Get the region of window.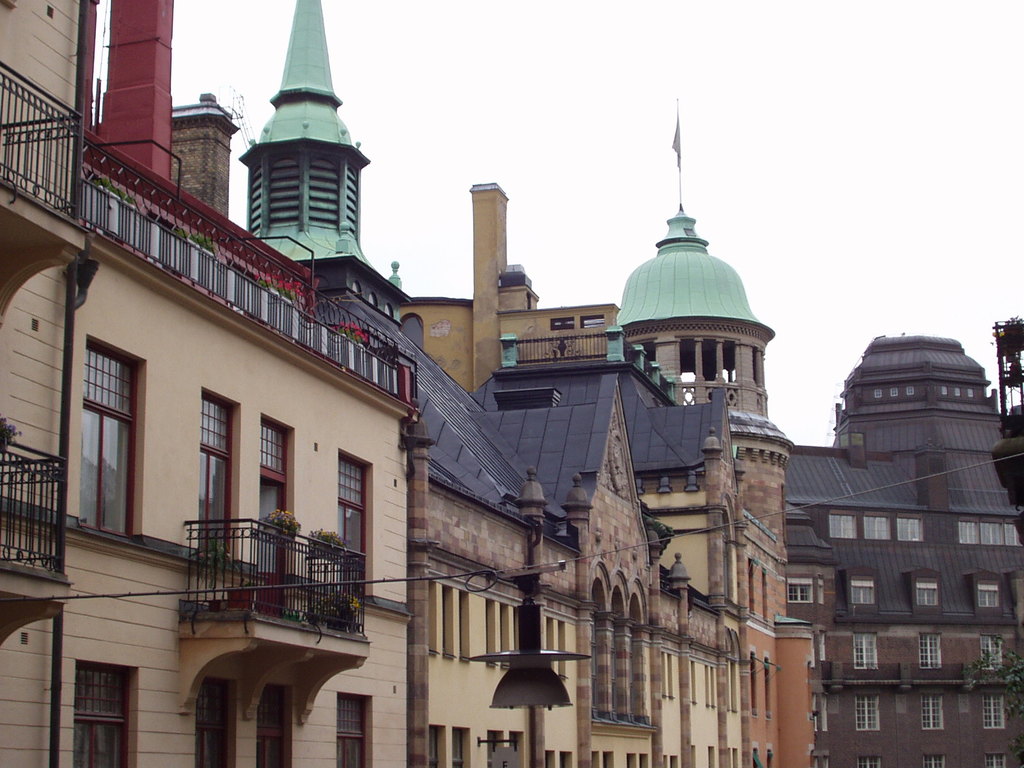
bbox(159, 231, 190, 278).
